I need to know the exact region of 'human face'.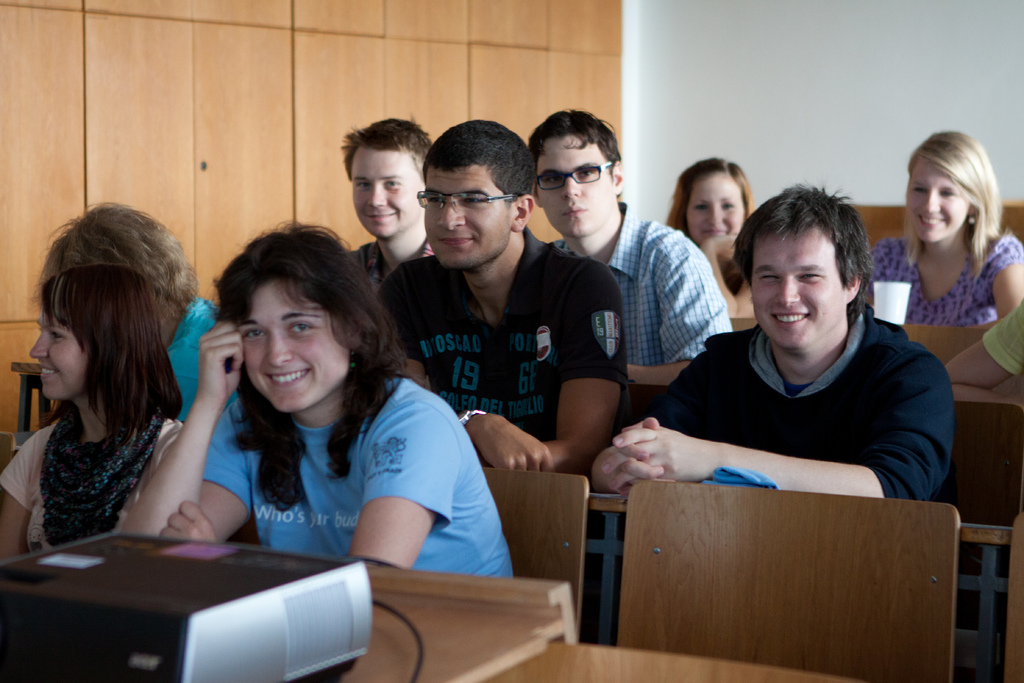
Region: bbox=[908, 154, 972, 243].
